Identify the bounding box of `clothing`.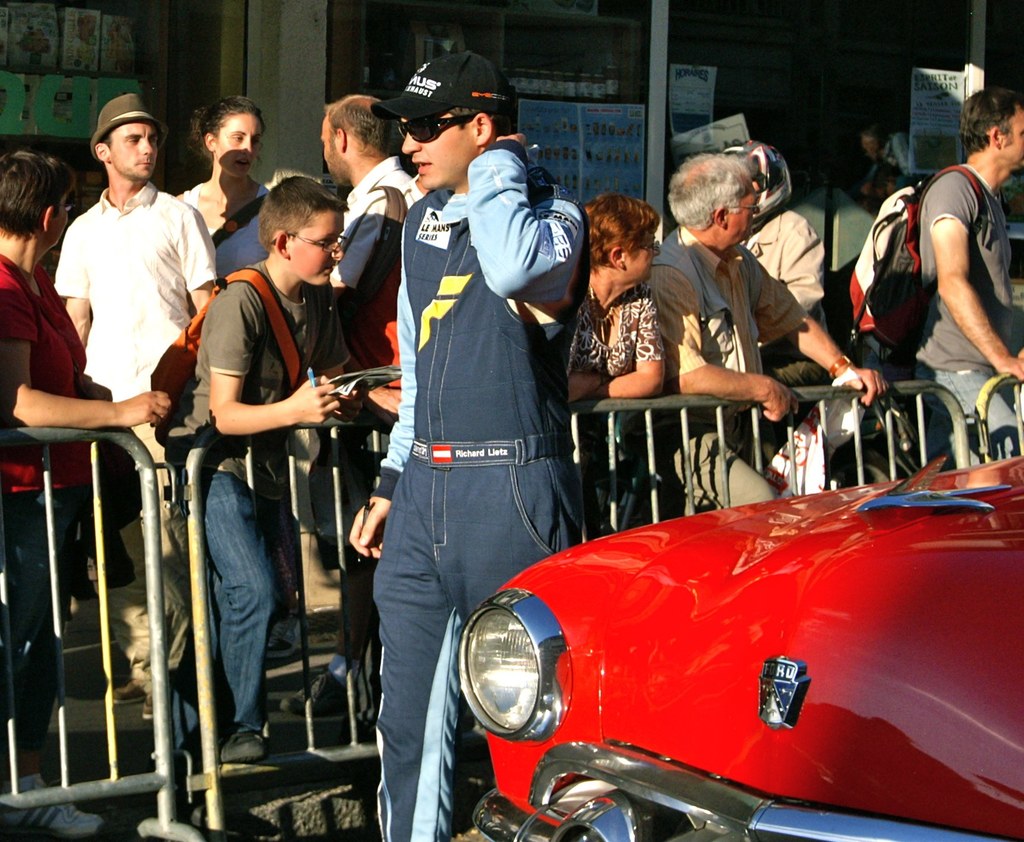
l=358, t=95, r=603, b=763.
